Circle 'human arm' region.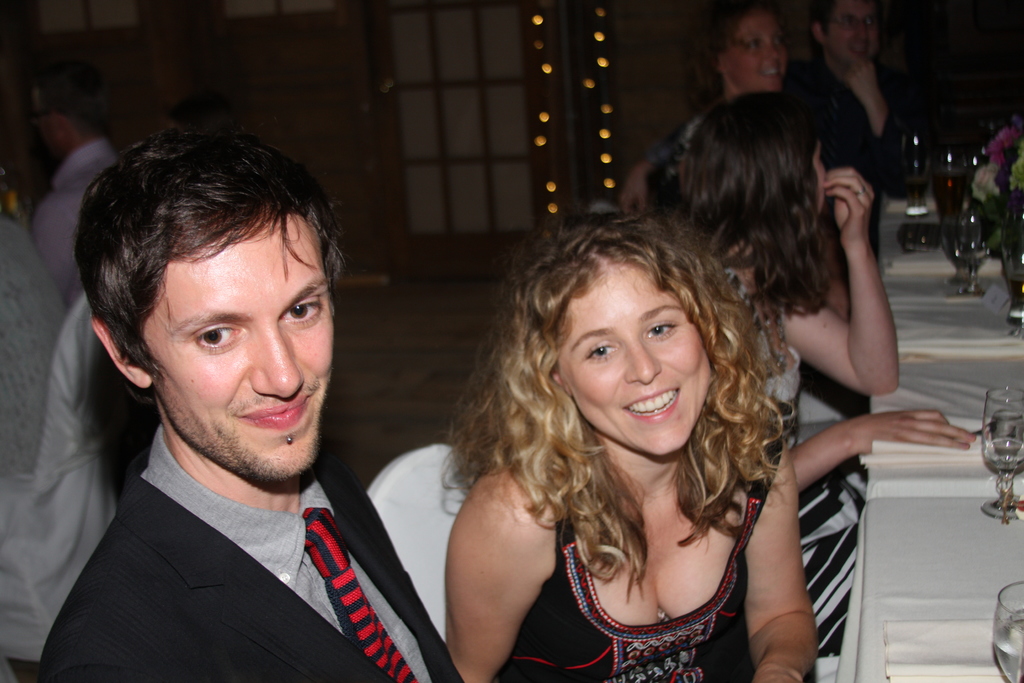
Region: [813,38,941,163].
